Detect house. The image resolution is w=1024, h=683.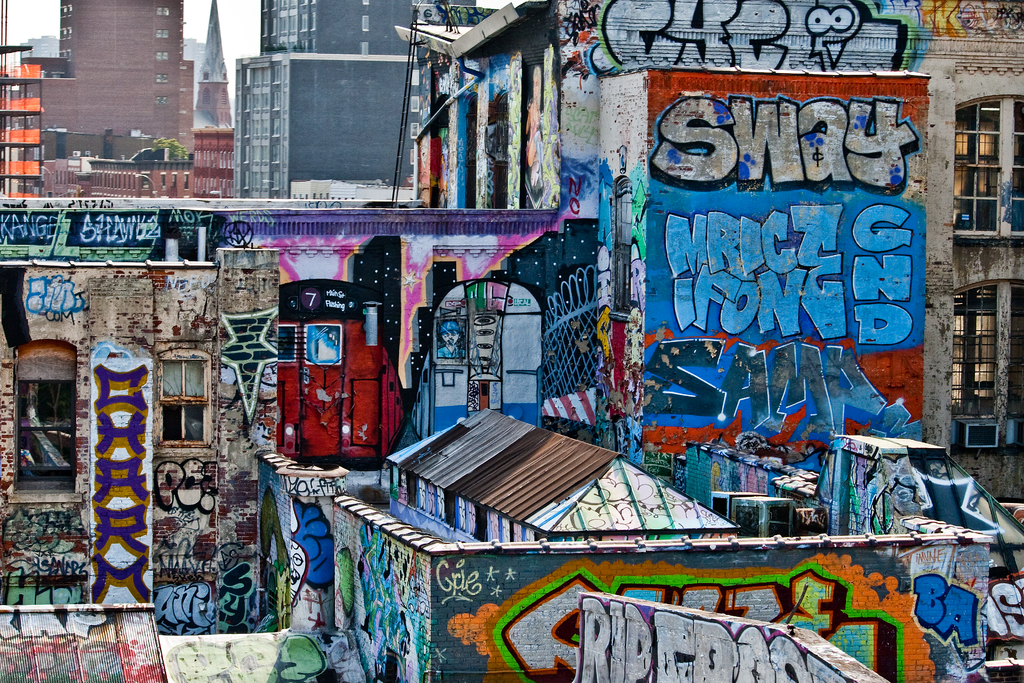
(186, 126, 233, 204).
